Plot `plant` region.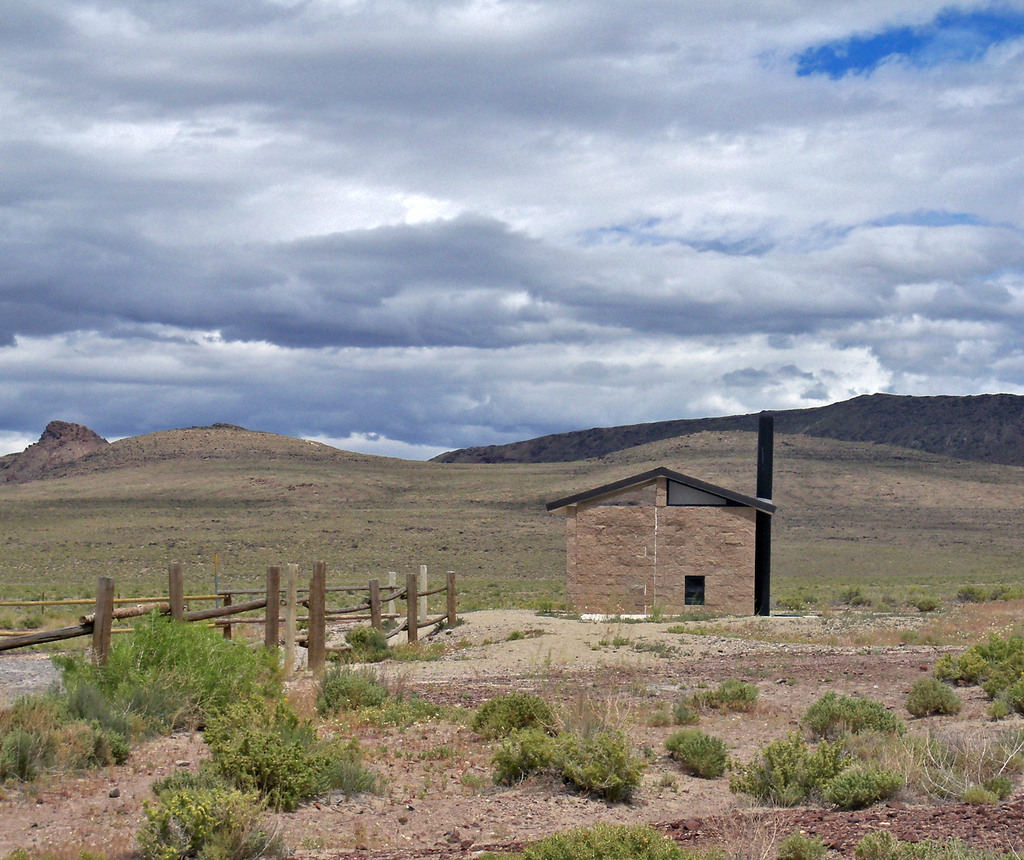
Plotted at <bbox>505, 718, 601, 790</bbox>.
